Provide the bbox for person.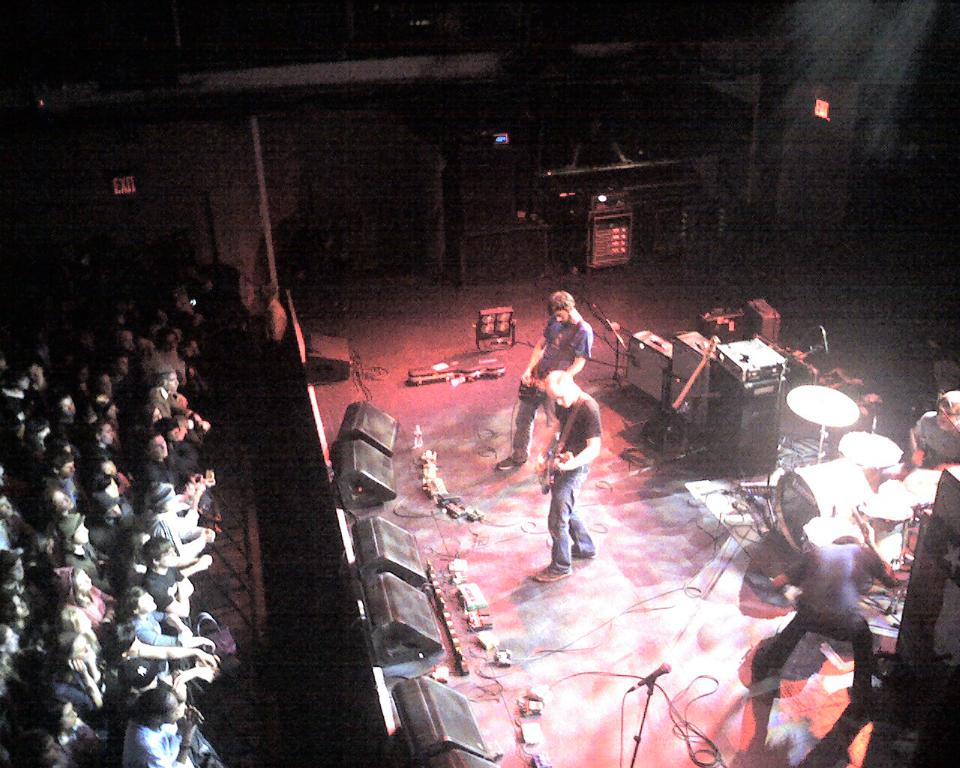
[left=763, top=529, right=907, bottom=707].
